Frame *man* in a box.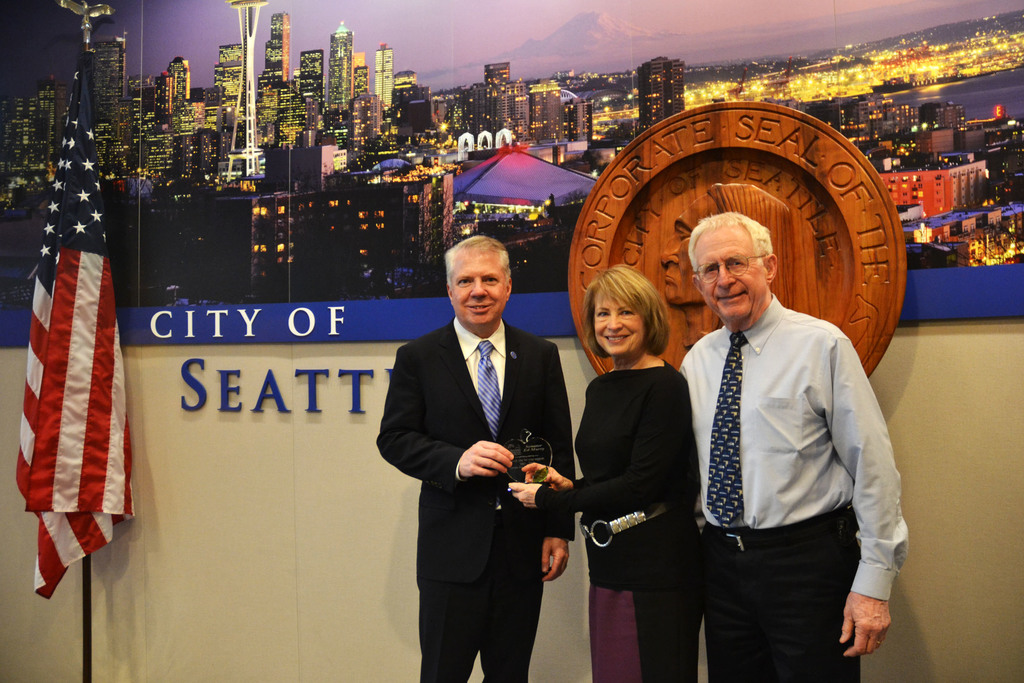
666/185/906/659.
